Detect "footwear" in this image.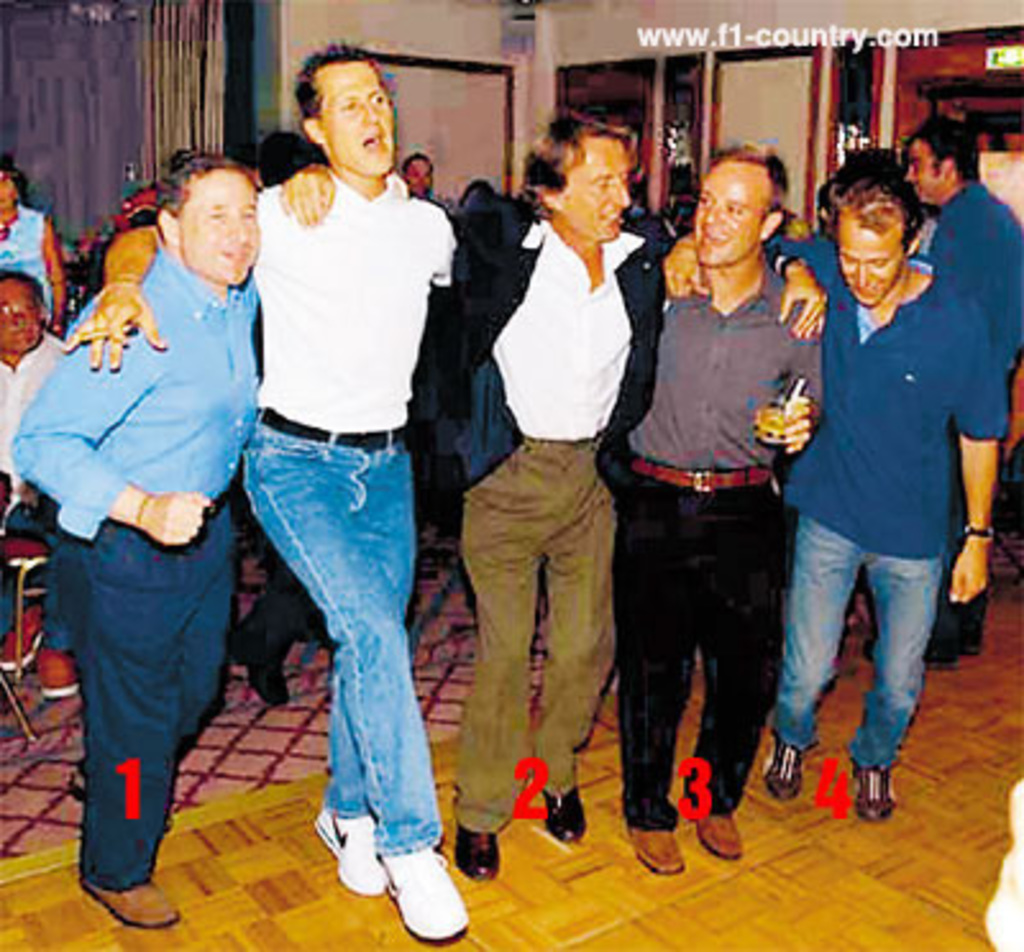
Detection: box=[72, 880, 174, 929].
